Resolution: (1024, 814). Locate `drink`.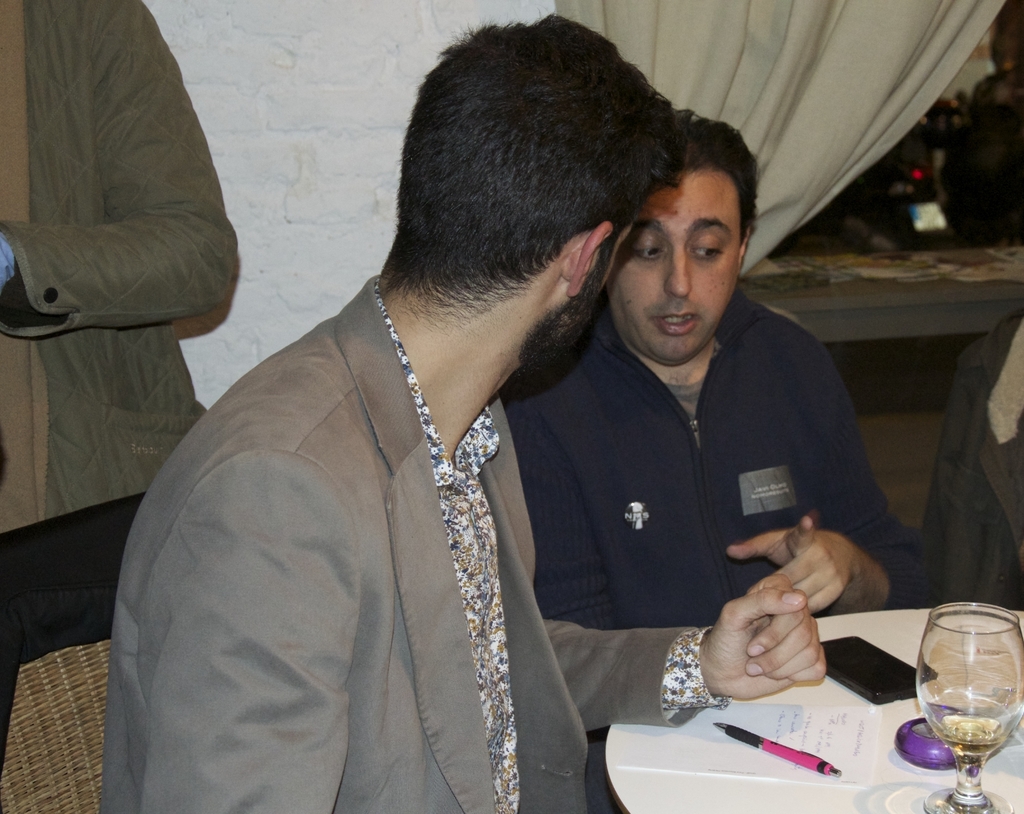
crop(917, 616, 1014, 763).
